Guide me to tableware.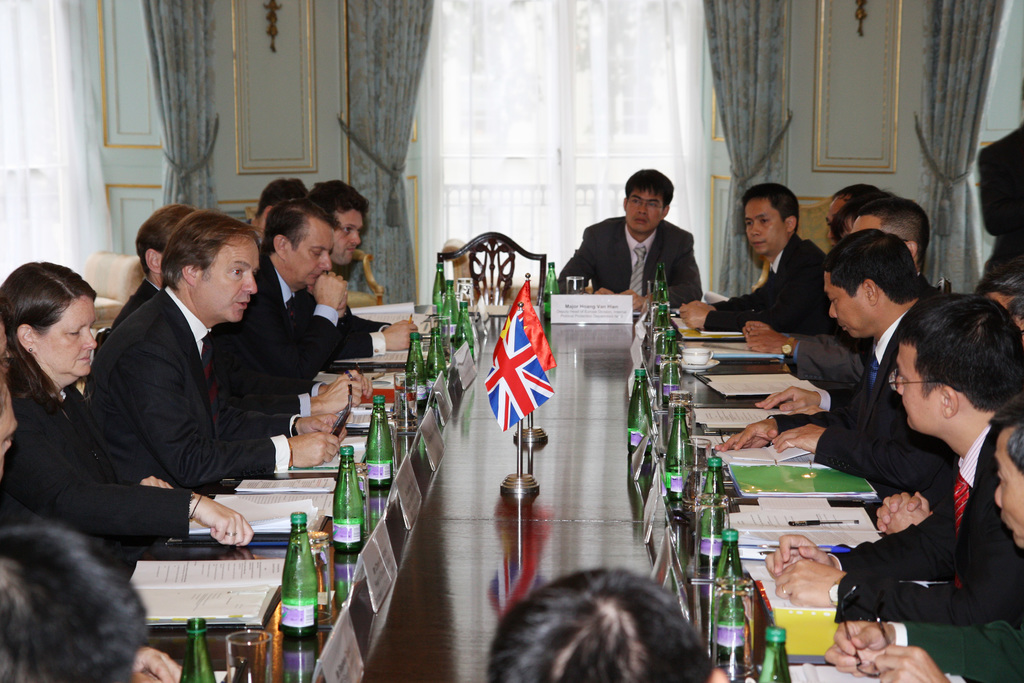
Guidance: select_region(227, 632, 273, 682).
